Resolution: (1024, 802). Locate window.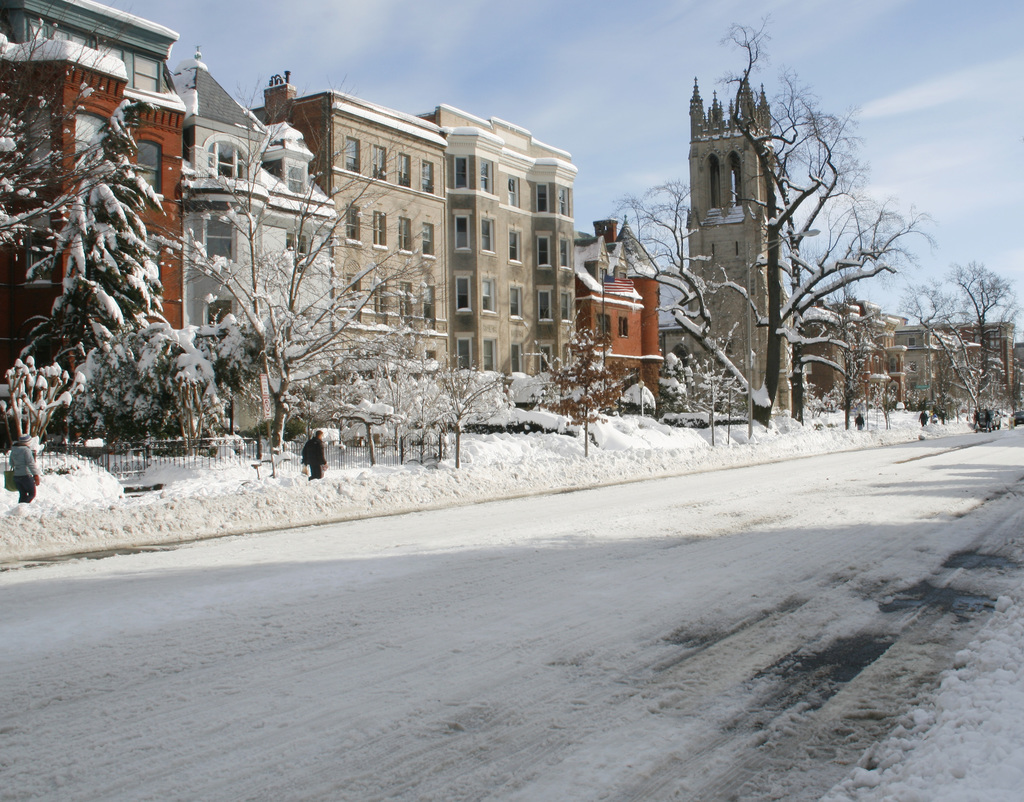
x1=205, y1=295, x2=233, y2=327.
